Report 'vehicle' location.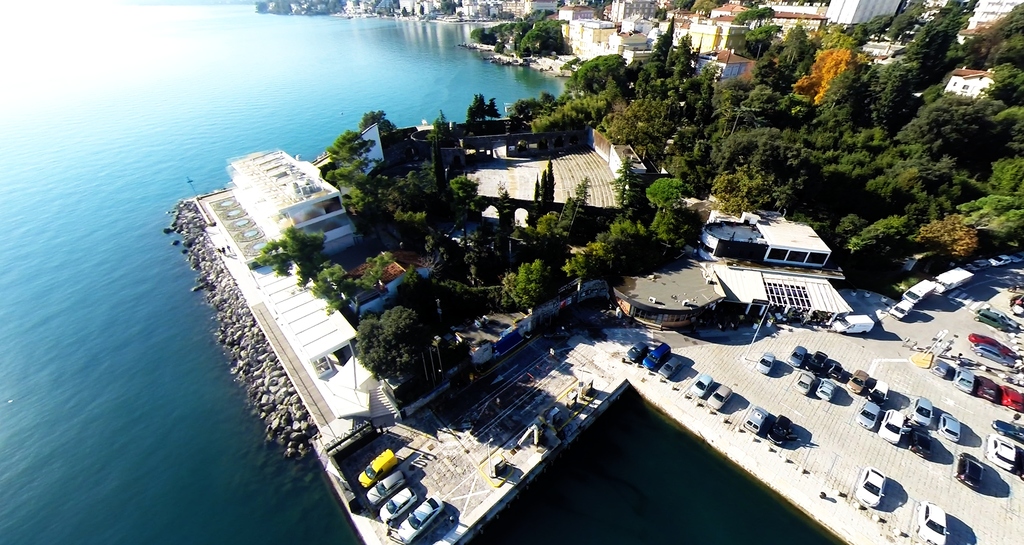
Report: (left=910, top=393, right=931, bottom=427).
